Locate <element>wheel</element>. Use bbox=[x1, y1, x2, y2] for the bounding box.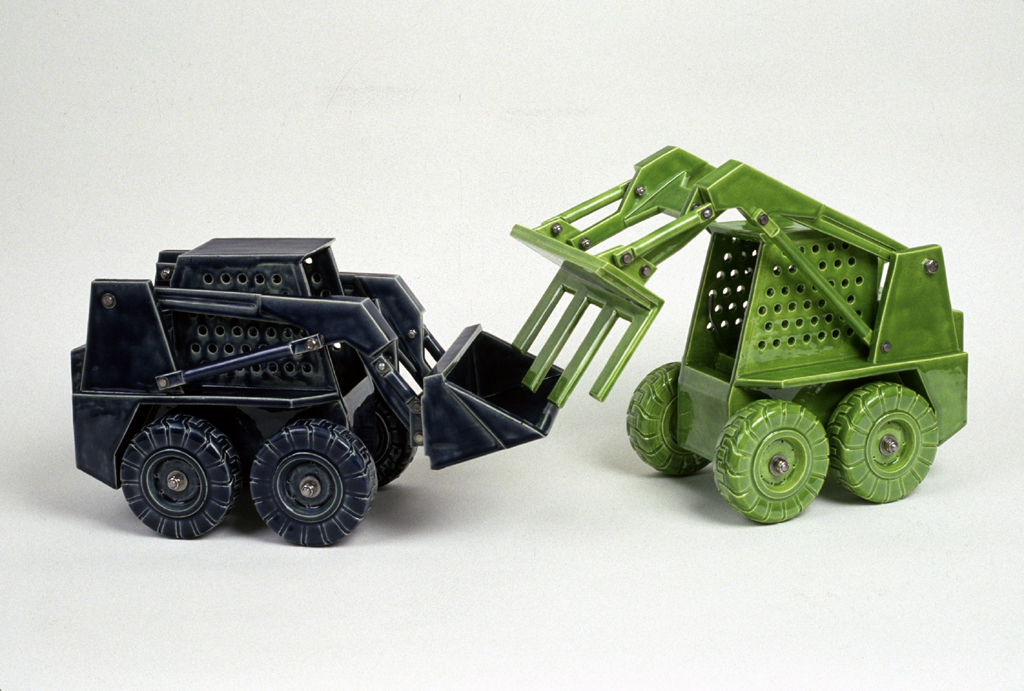
bbox=[625, 362, 708, 478].
